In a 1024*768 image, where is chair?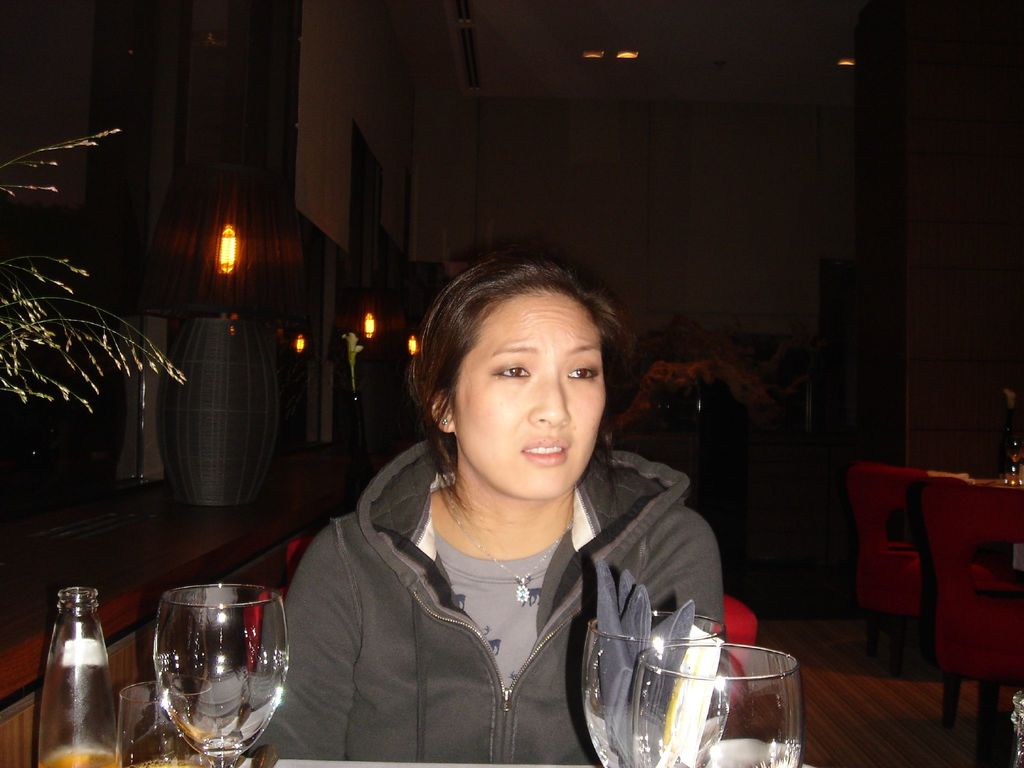
box(847, 465, 931, 659).
